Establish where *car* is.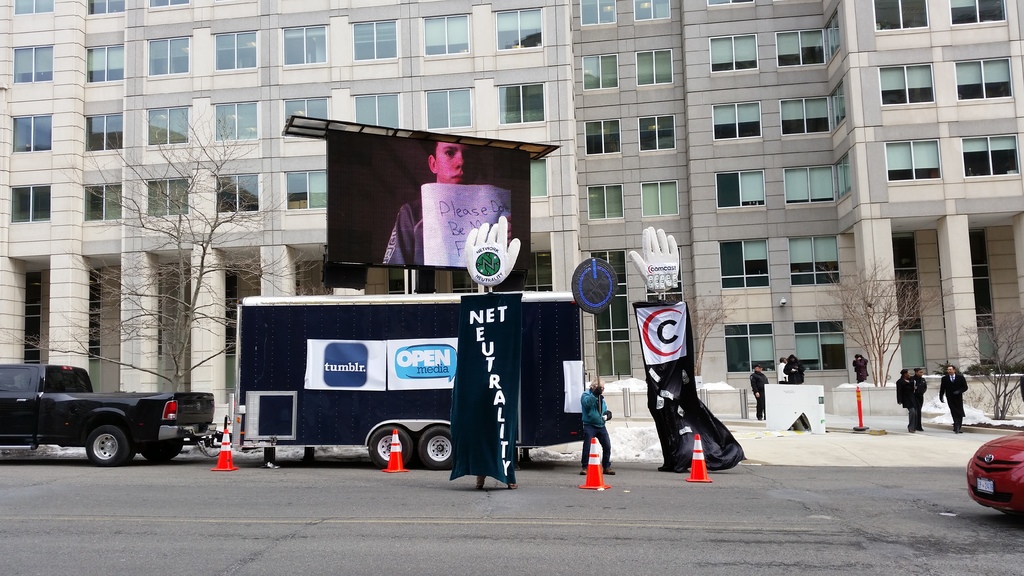
Established at left=966, top=433, right=1023, bottom=522.
